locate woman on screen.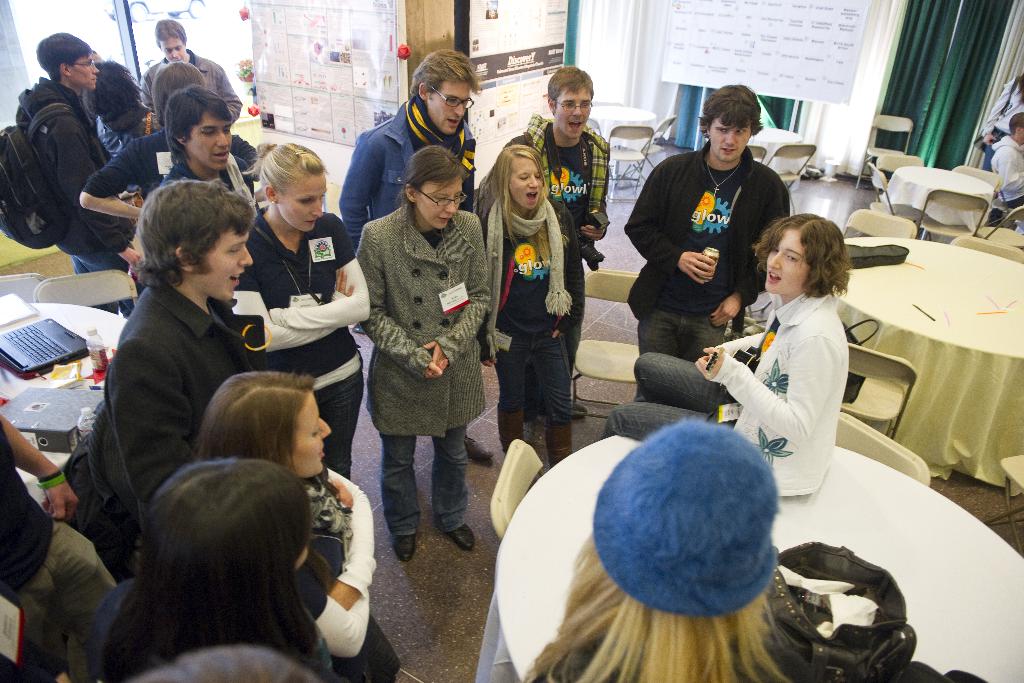
On screen at pyautogui.locateOnScreen(77, 459, 329, 682).
